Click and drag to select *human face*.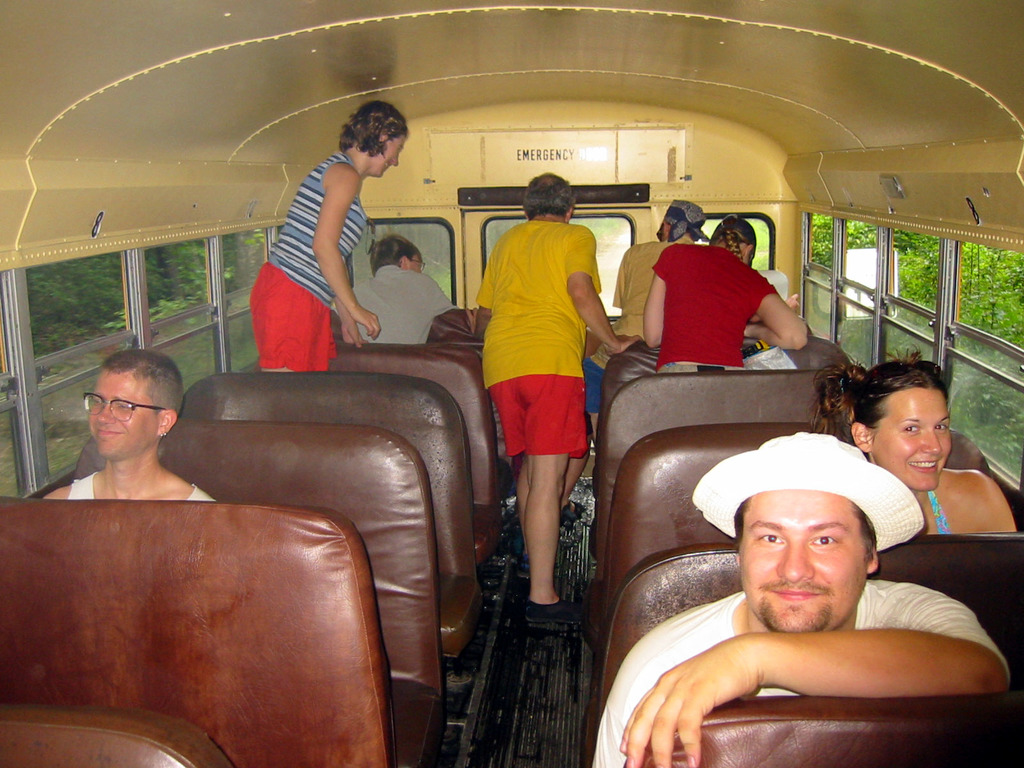
Selection: [x1=79, y1=373, x2=150, y2=455].
